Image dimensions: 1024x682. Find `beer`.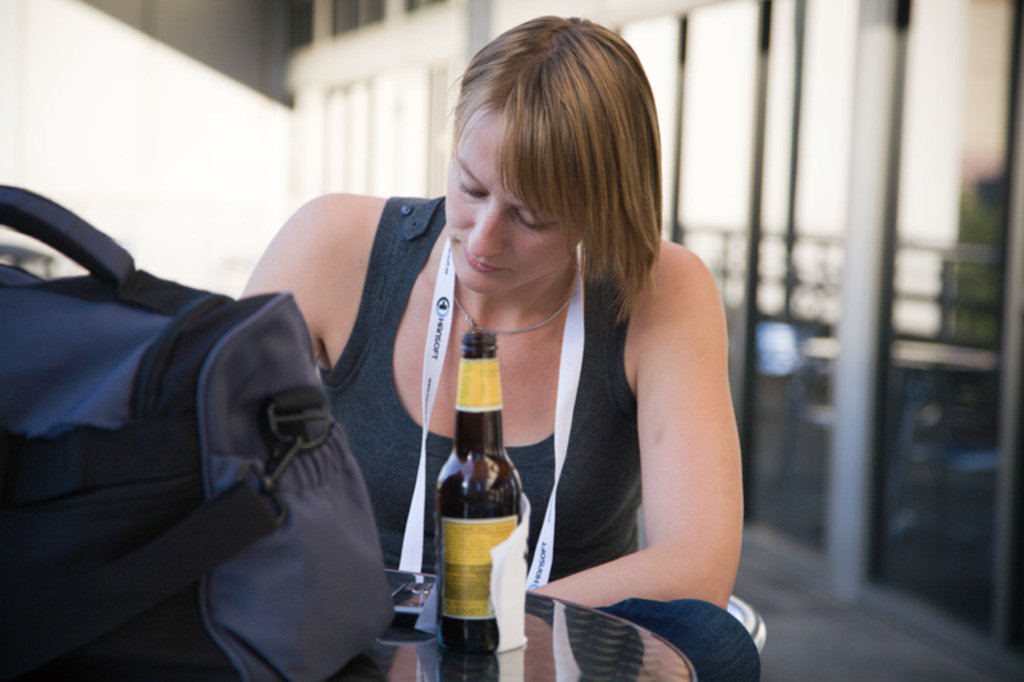
left=439, top=331, right=521, bottom=658.
